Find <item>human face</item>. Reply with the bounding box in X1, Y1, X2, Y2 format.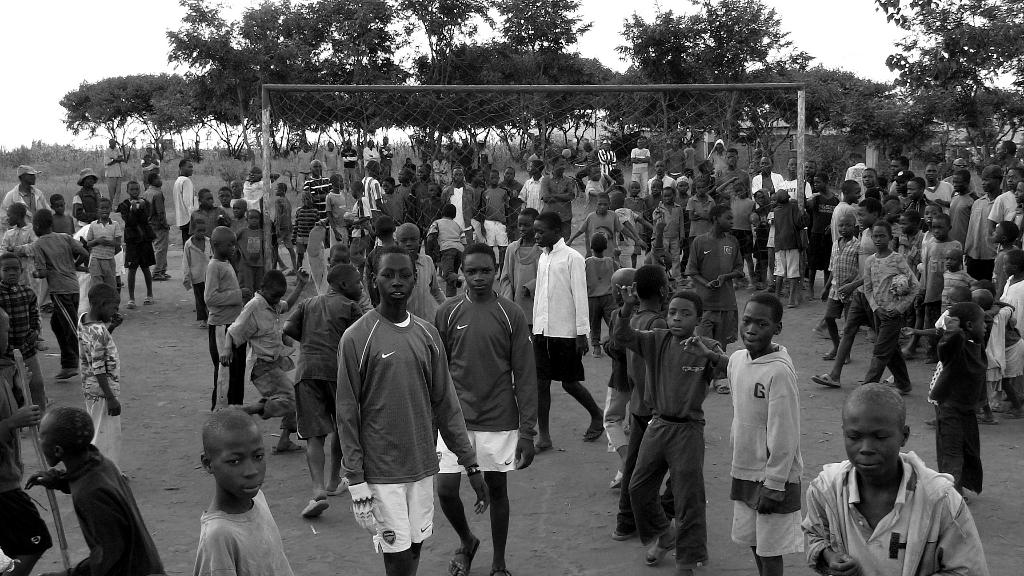
952, 175, 968, 189.
